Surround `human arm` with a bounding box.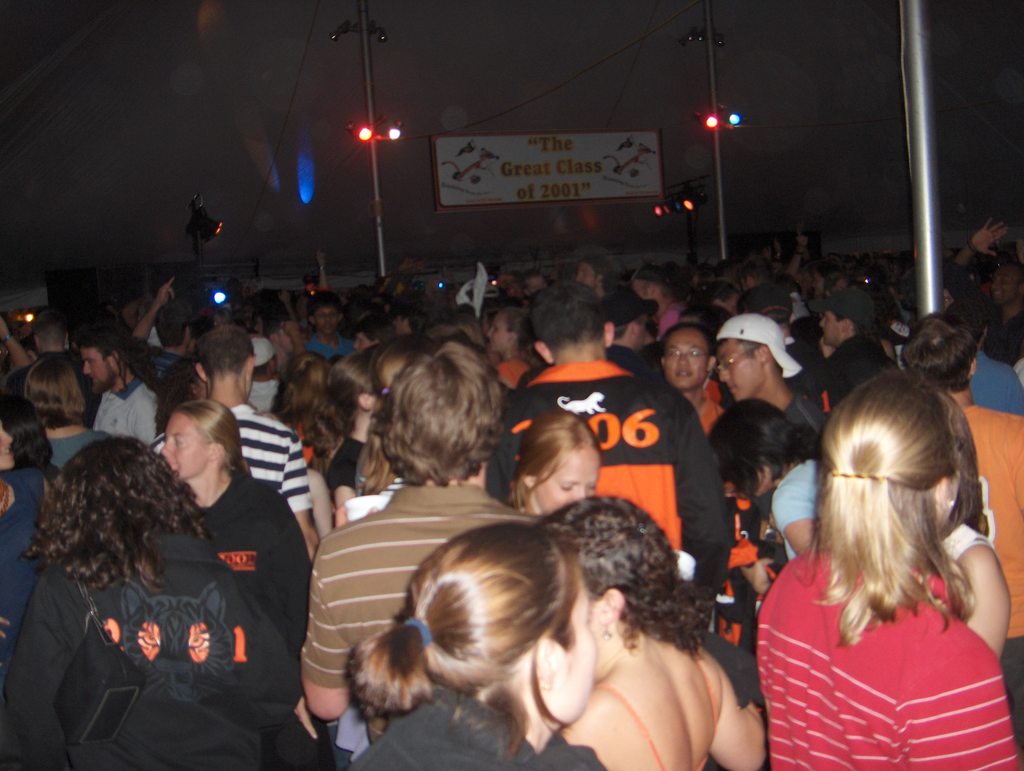
bbox(767, 486, 813, 555).
